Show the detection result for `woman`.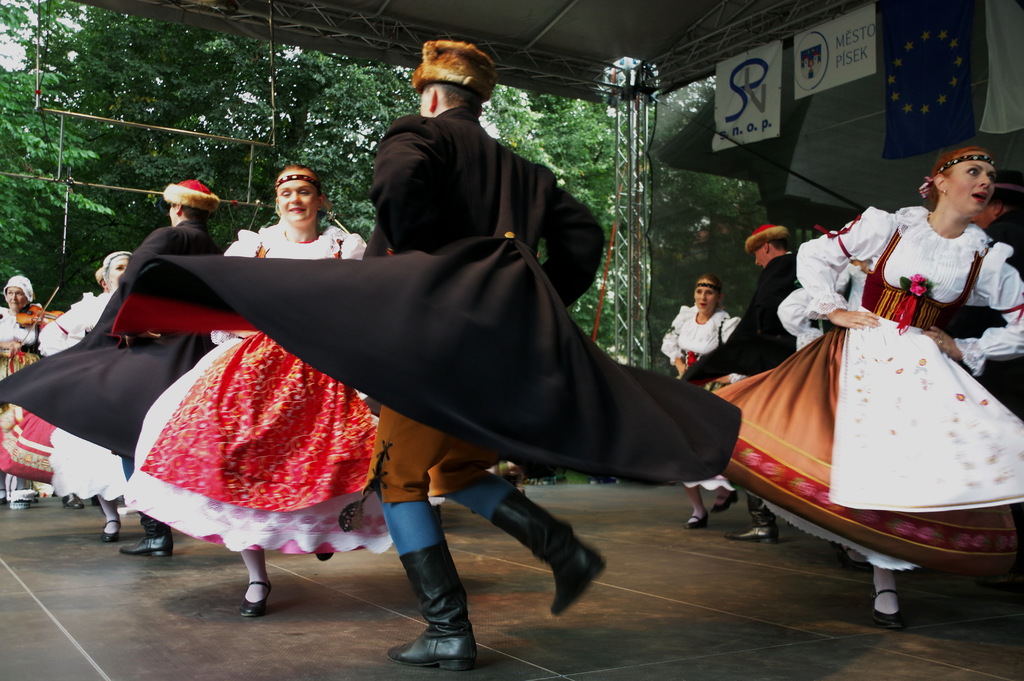
bbox(706, 142, 1023, 623).
